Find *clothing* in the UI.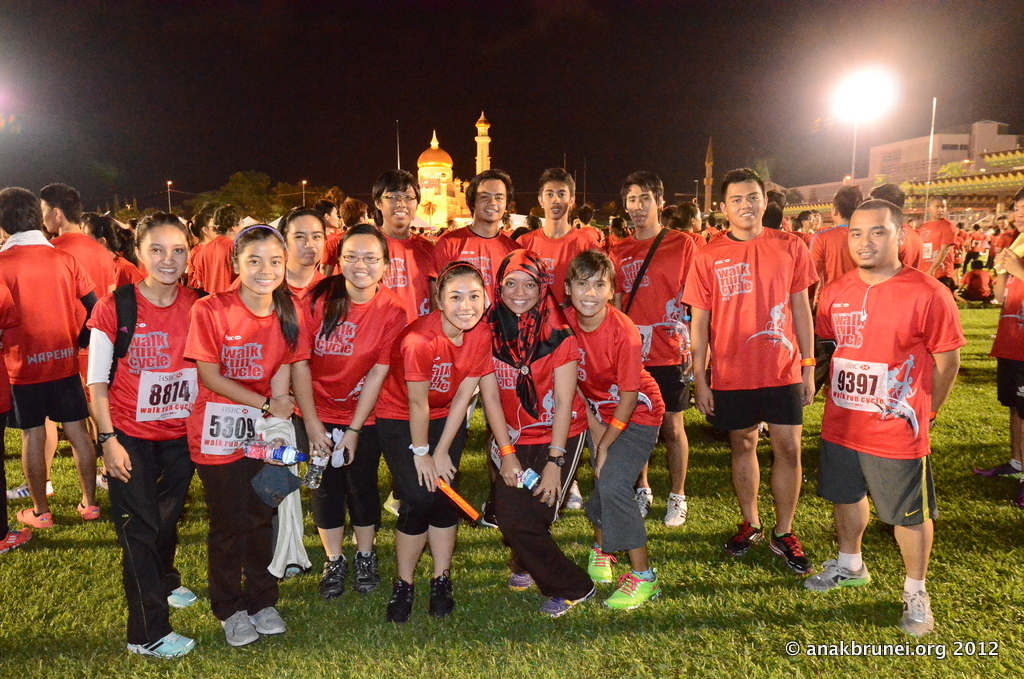
UI element at locate(563, 302, 664, 548).
